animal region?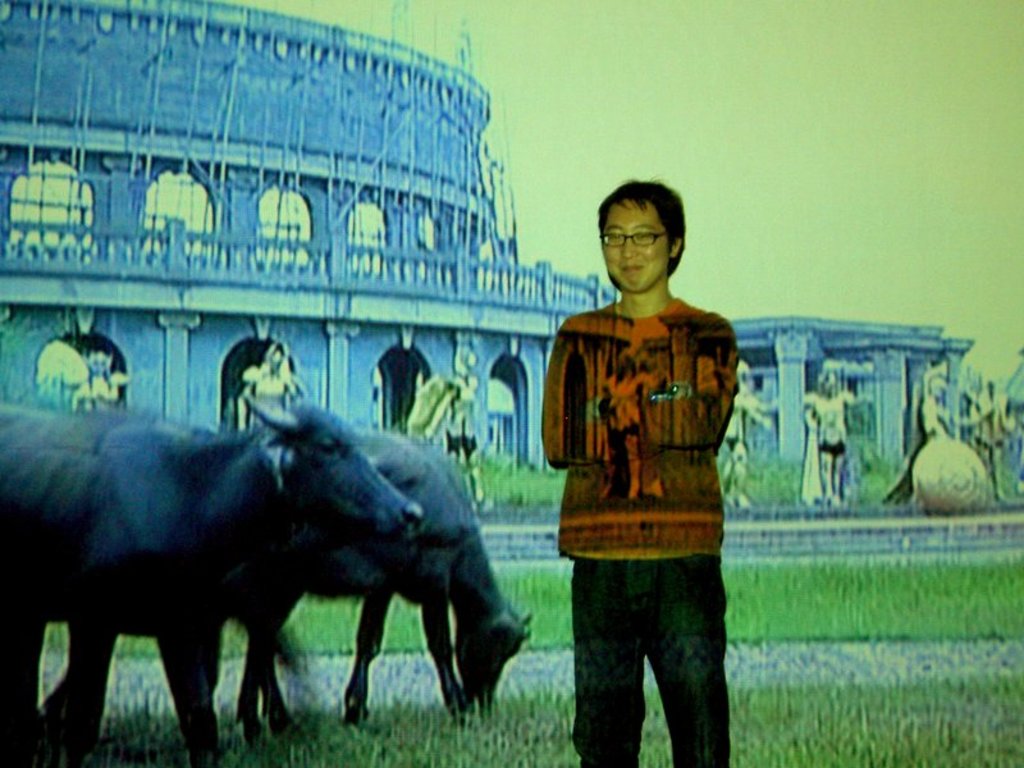
bbox(0, 383, 424, 767)
